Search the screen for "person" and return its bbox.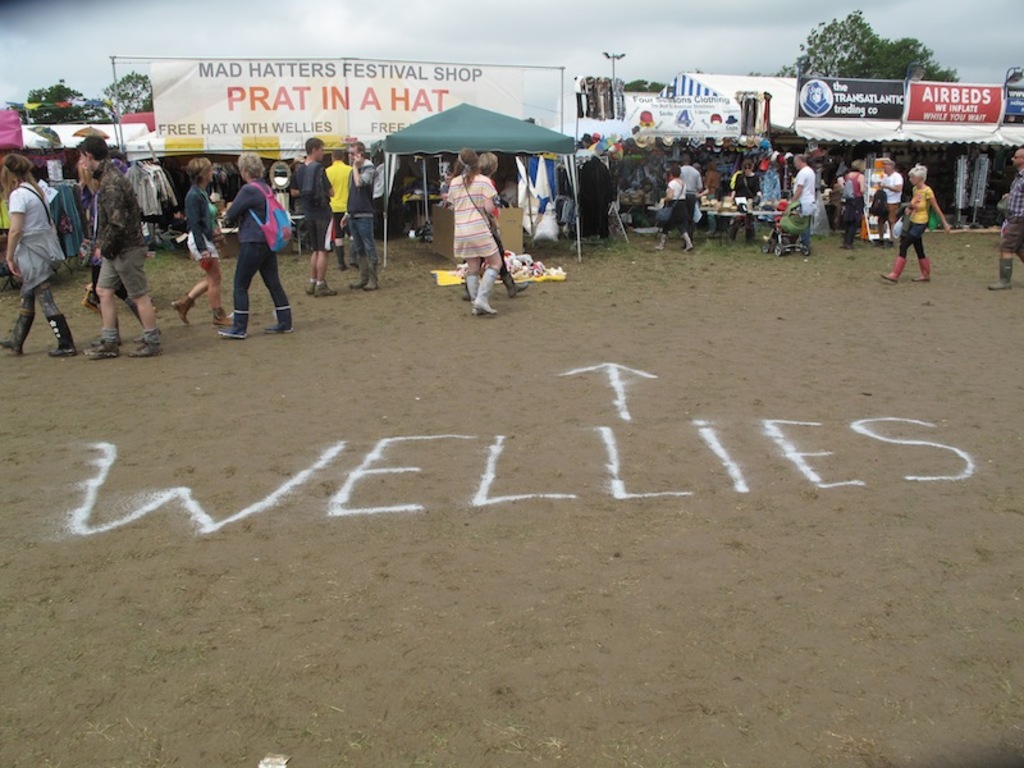
Found: 879,159,957,280.
